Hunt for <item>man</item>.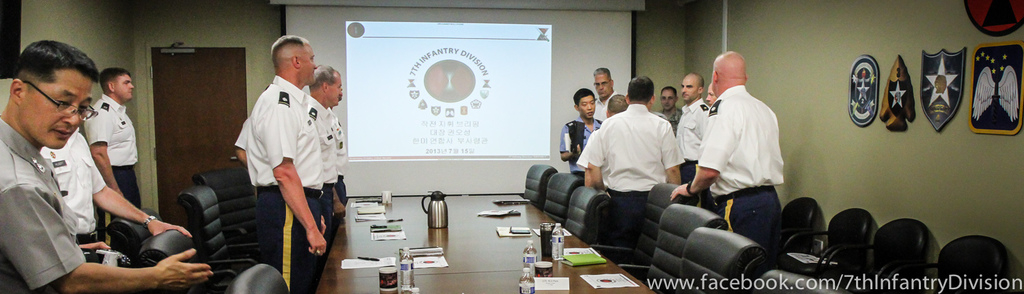
Hunted down at 303/69/353/289.
